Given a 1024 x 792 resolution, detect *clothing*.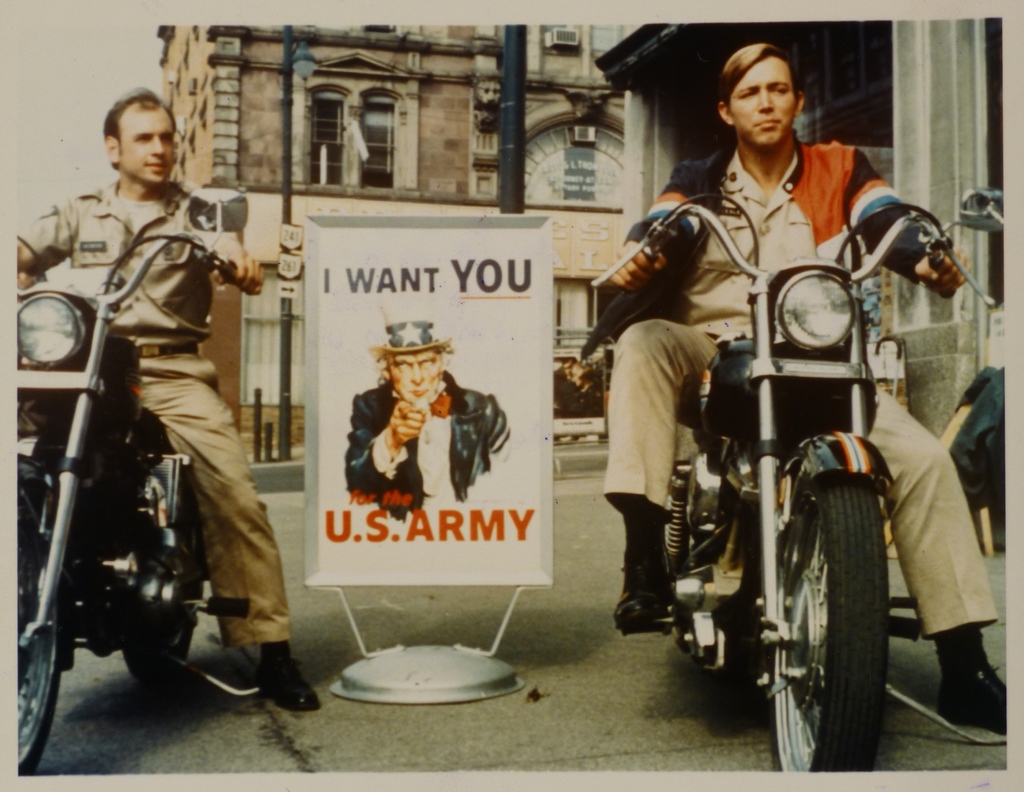
<bbox>950, 366, 1007, 513</bbox>.
